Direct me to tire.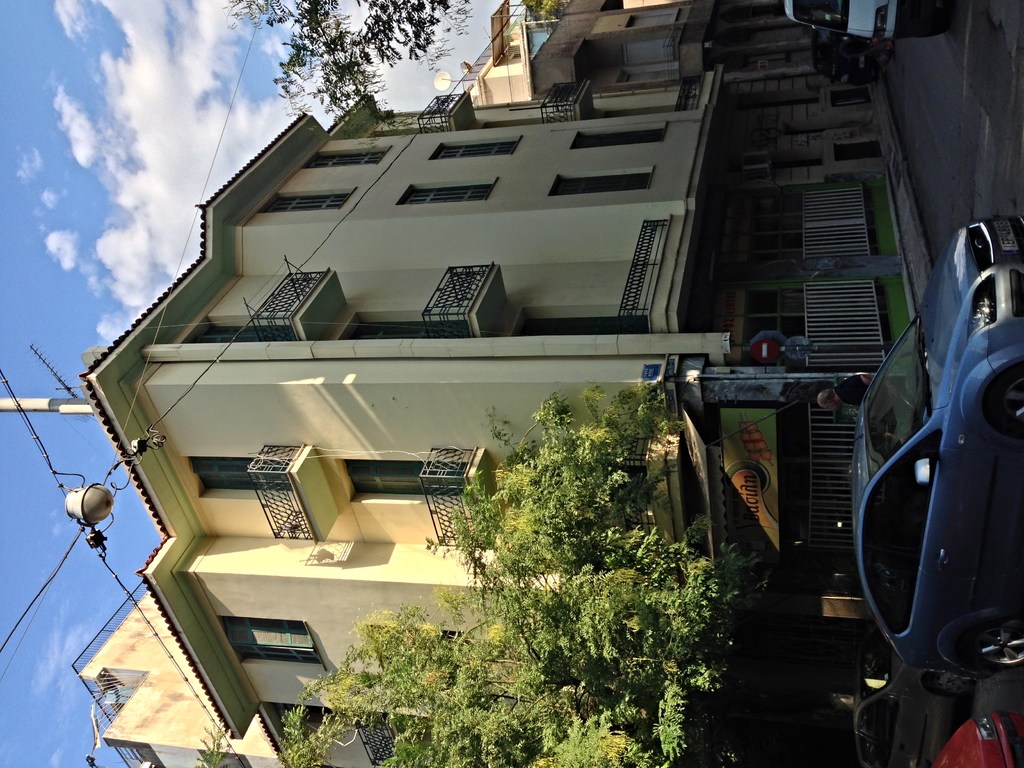
Direction: [956,625,1023,681].
